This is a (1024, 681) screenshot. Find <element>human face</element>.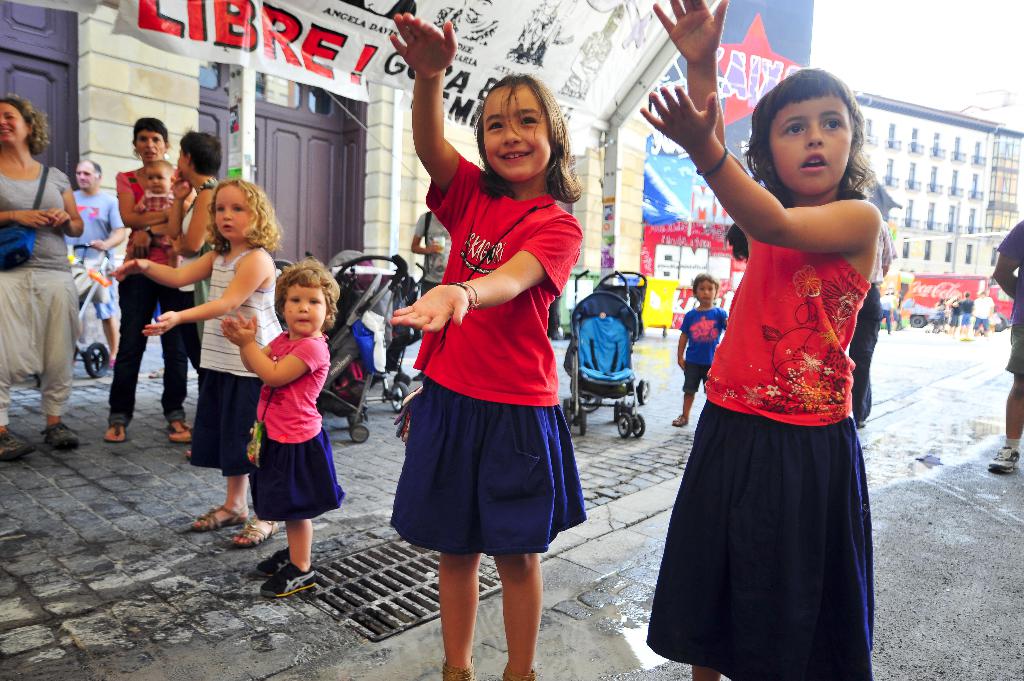
Bounding box: {"left": 765, "top": 92, "right": 848, "bottom": 193}.
